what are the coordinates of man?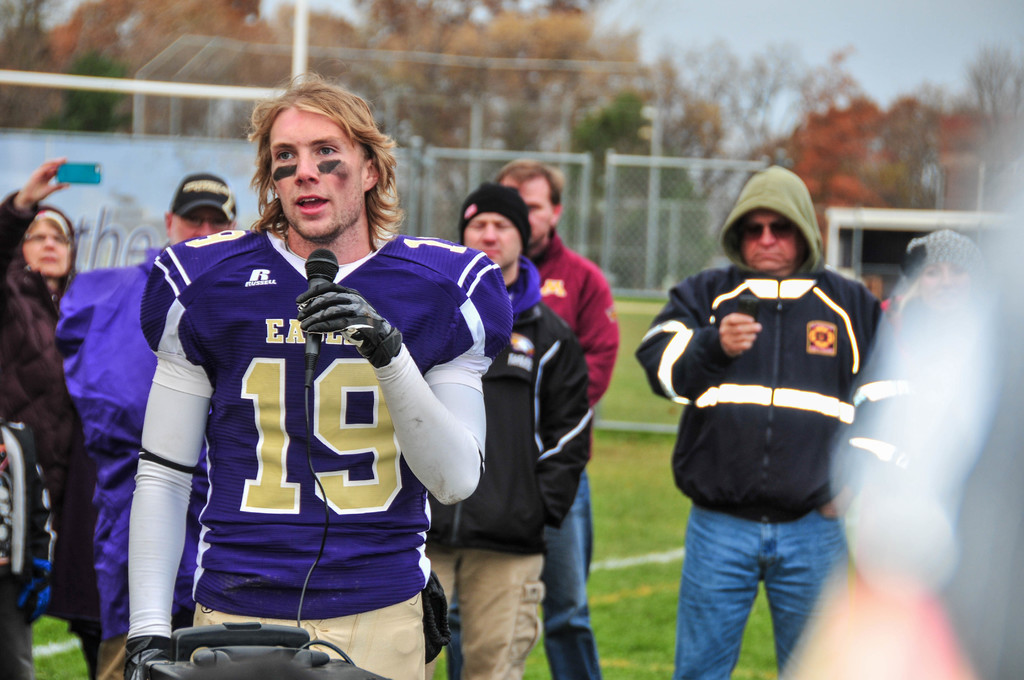
Rect(122, 70, 514, 679).
